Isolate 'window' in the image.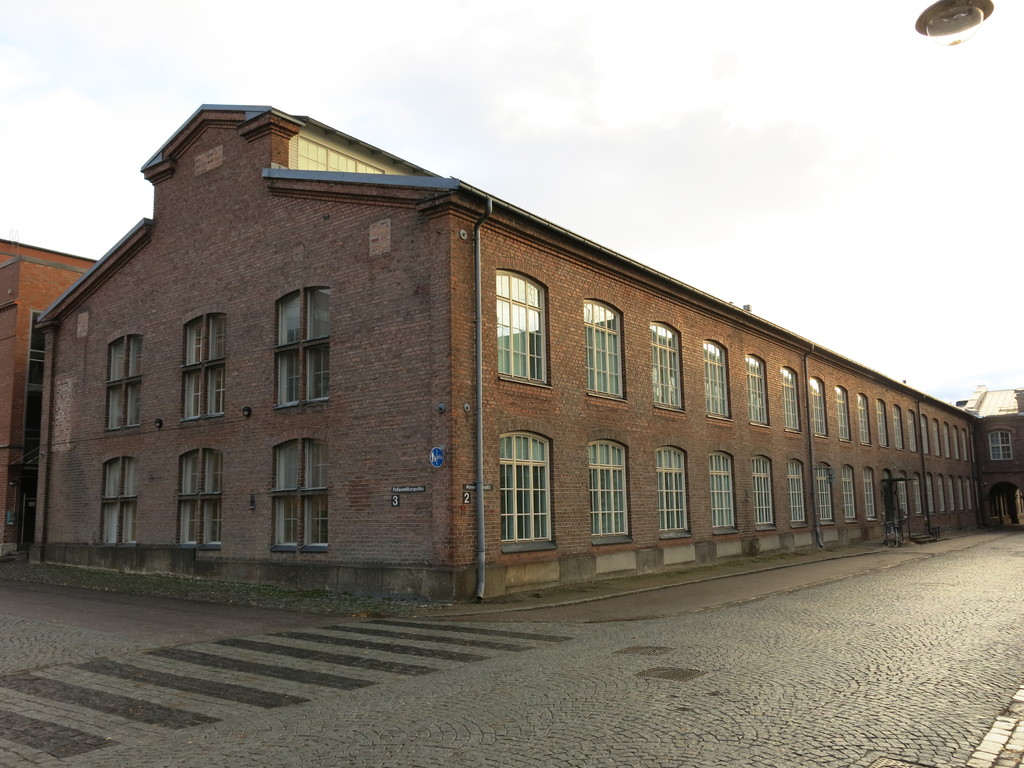
Isolated region: select_region(742, 357, 769, 430).
